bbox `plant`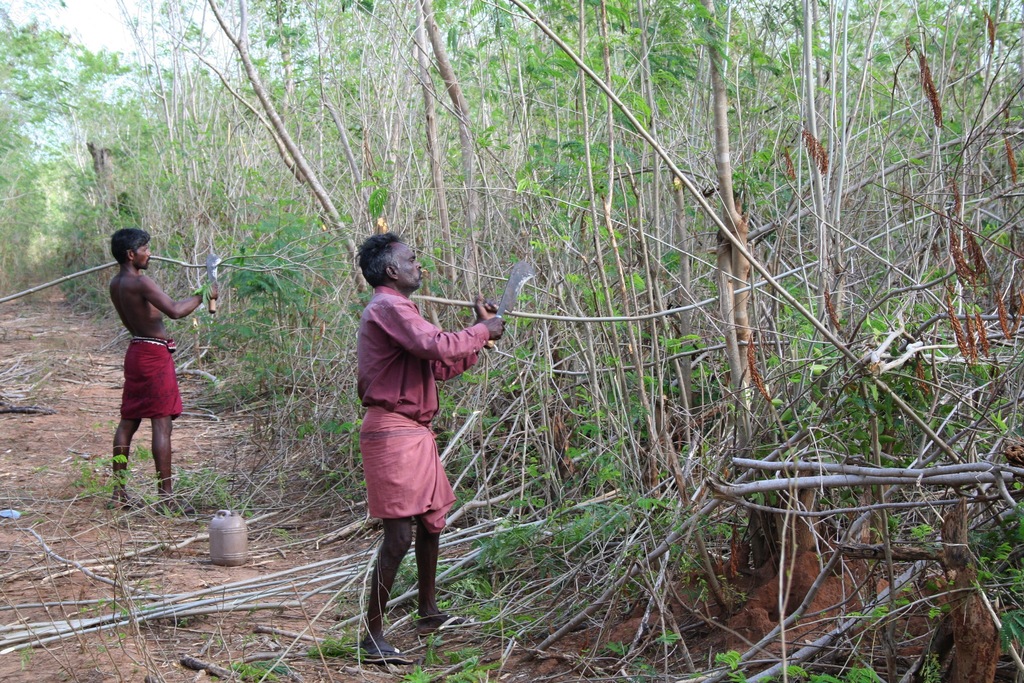
919, 643, 951, 682
